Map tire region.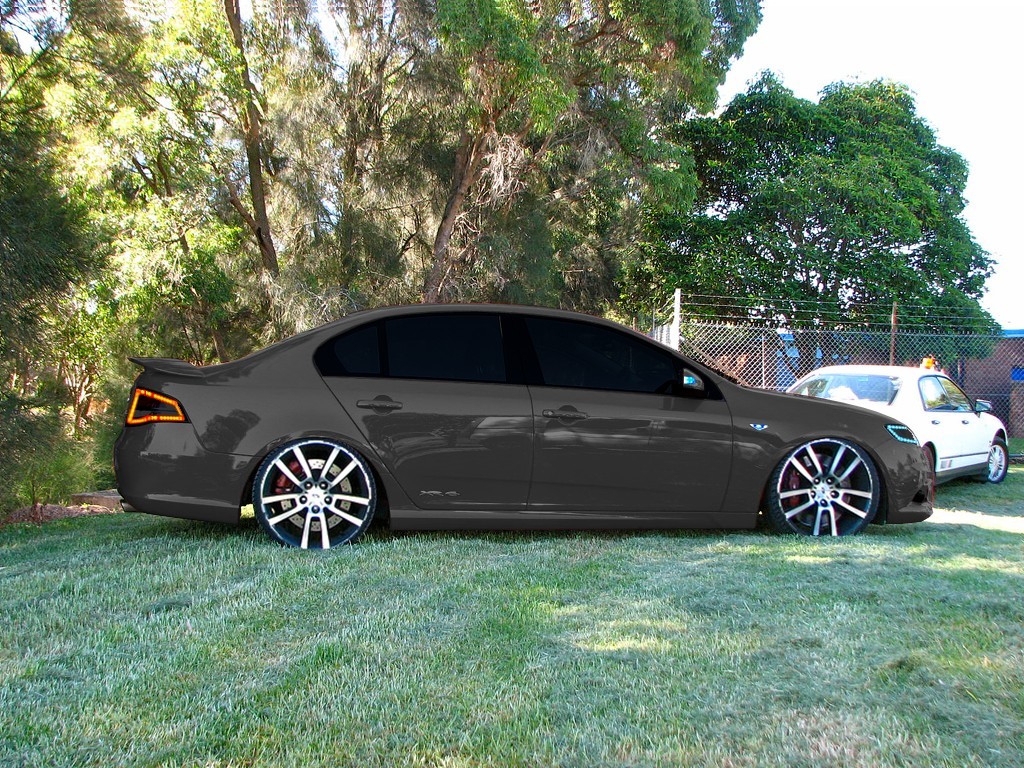
Mapped to region(765, 435, 884, 540).
